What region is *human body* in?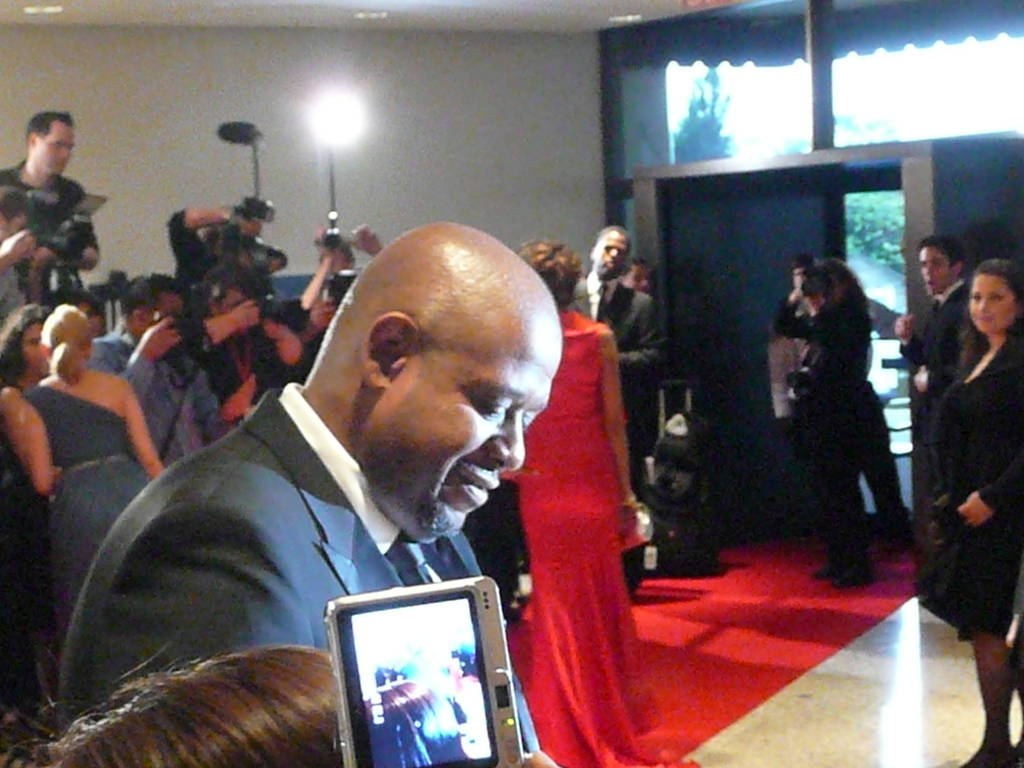
box=[781, 256, 821, 450].
